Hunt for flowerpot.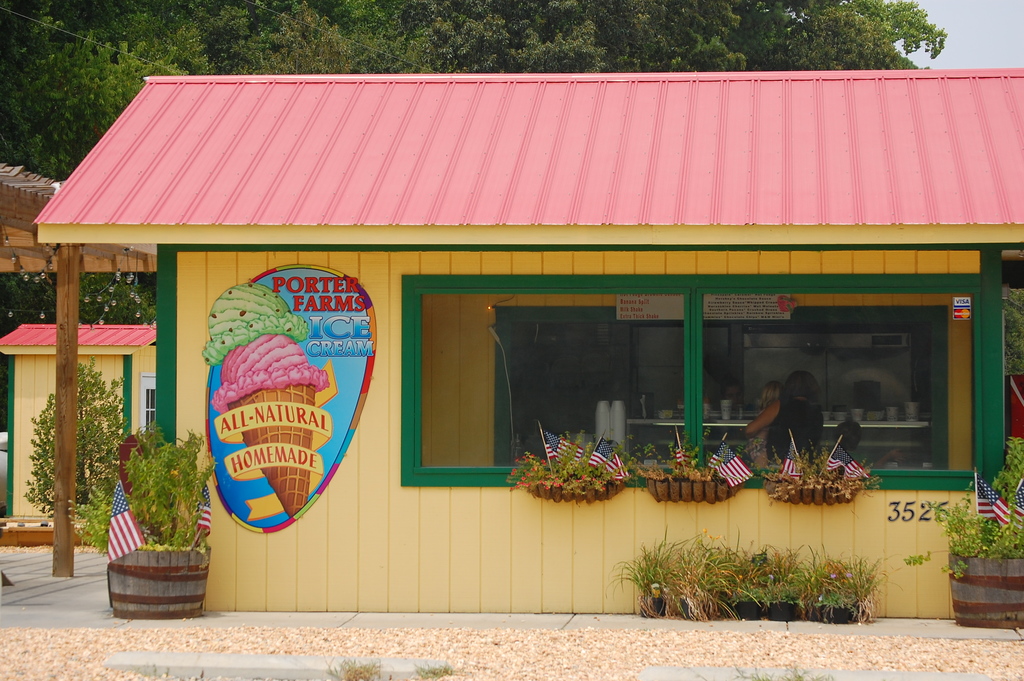
Hunted down at [950,554,1023,627].
